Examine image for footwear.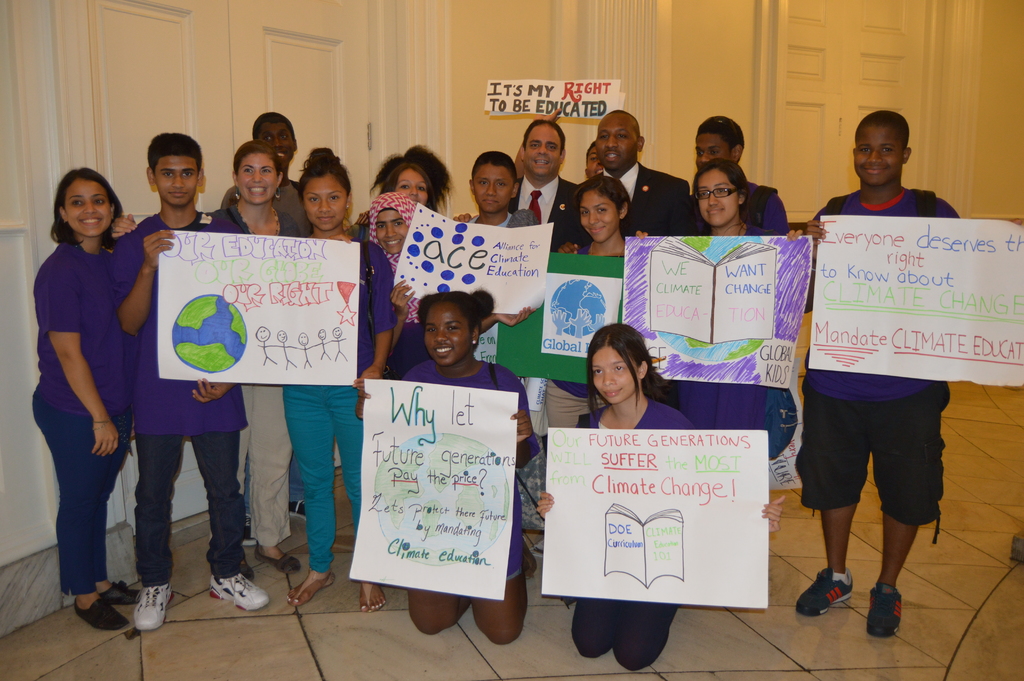
Examination result: bbox=[210, 567, 269, 617].
